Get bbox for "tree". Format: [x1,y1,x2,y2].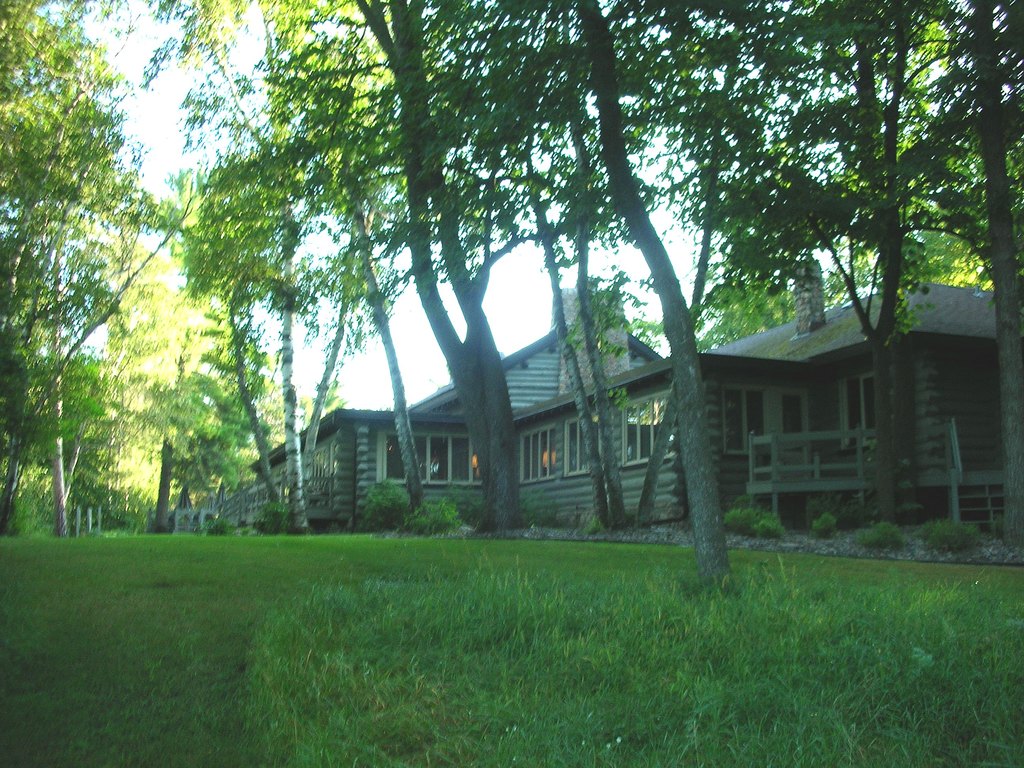
[297,200,382,480].
